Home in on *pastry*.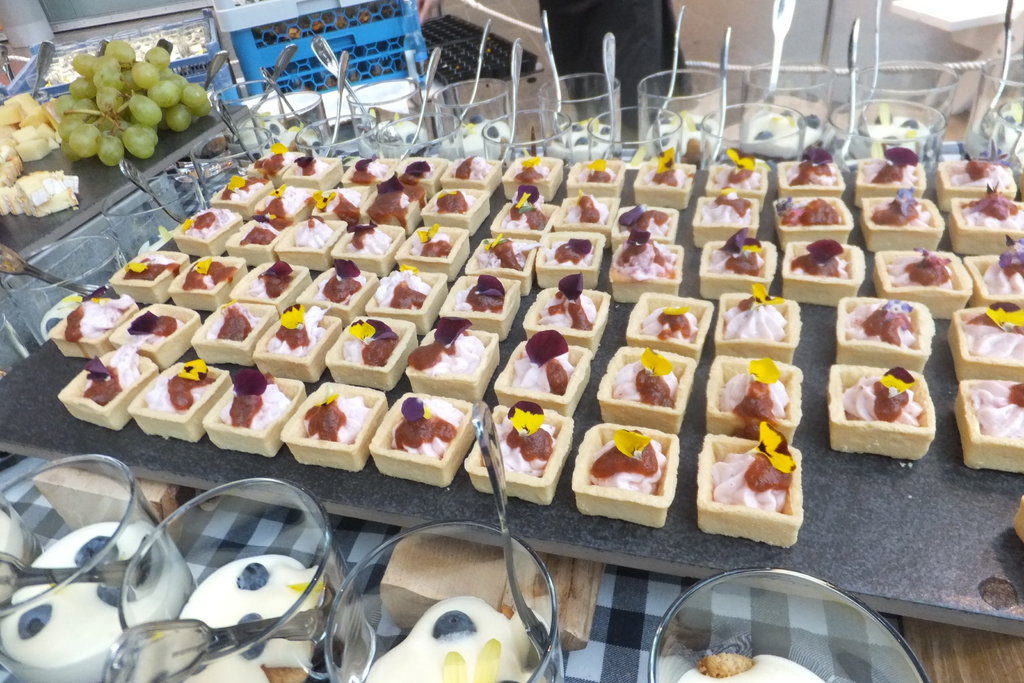
Homed in at 700,359,800,435.
